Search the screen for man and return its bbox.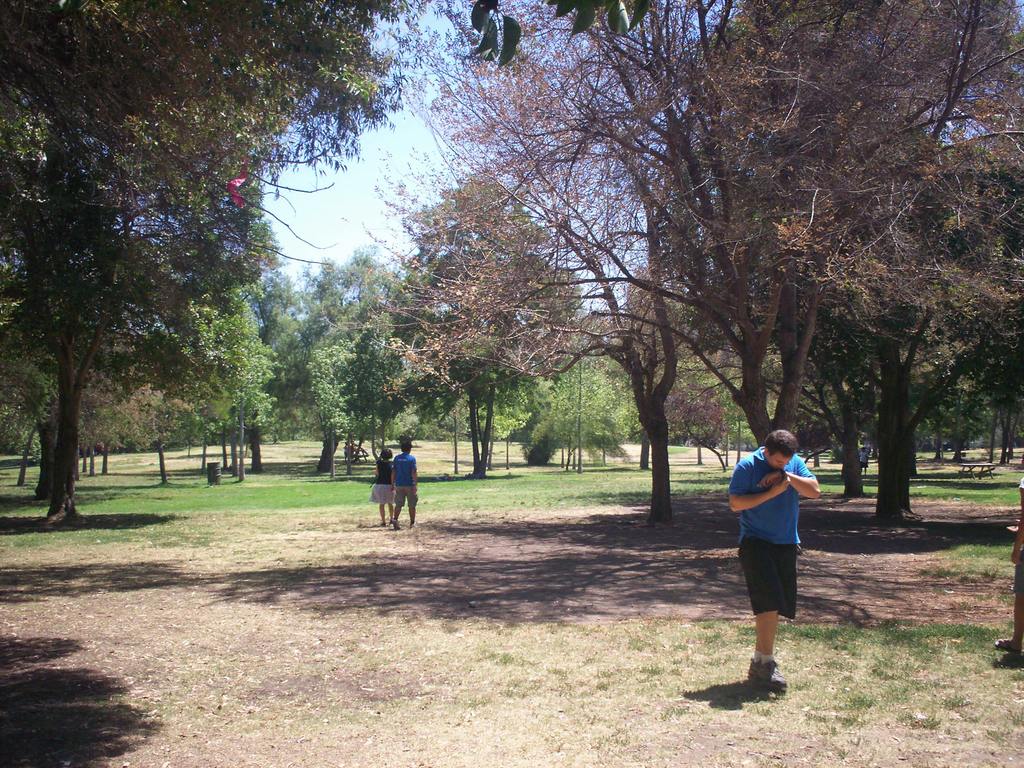
Found: region(727, 429, 820, 693).
